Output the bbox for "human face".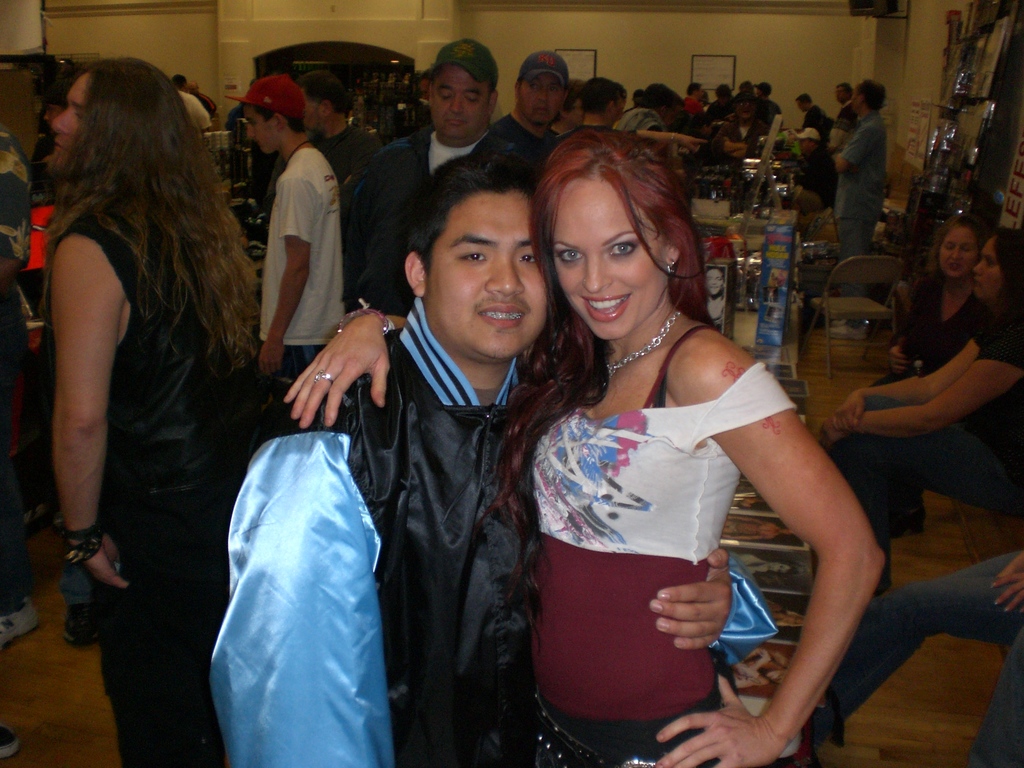
x1=45 y1=67 x2=96 y2=172.
